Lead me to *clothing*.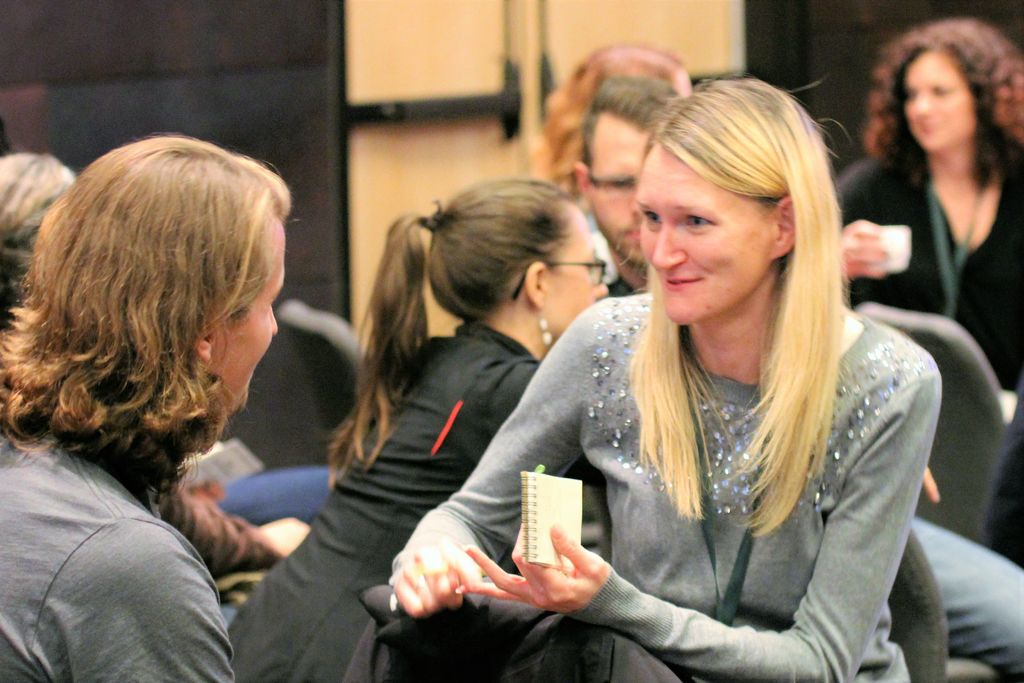
Lead to l=834, t=150, r=1016, b=391.
